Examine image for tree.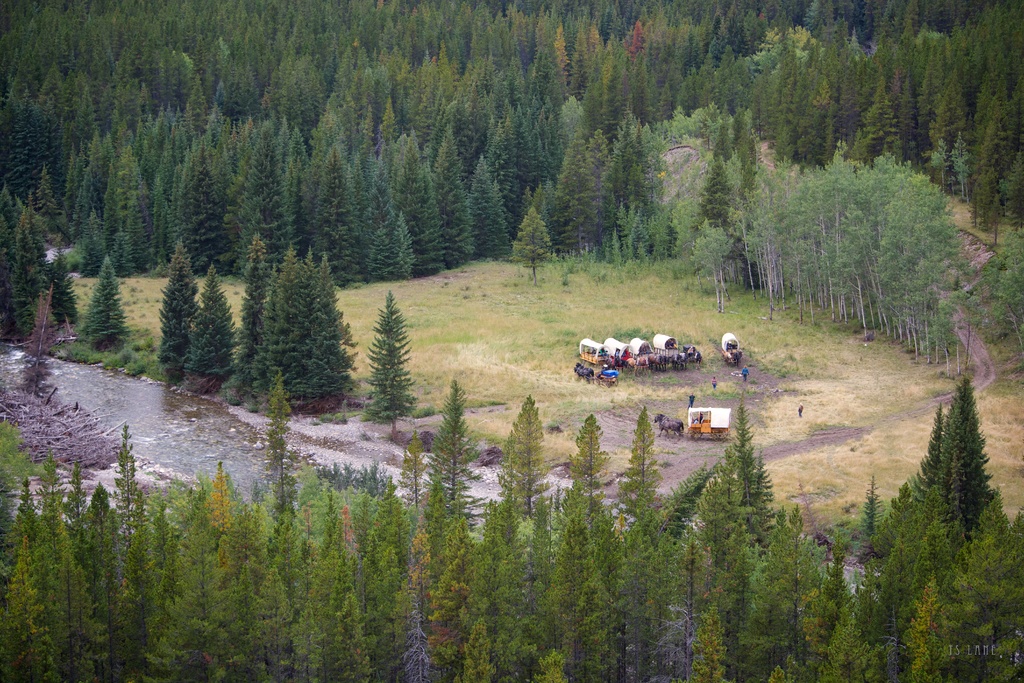
Examination result: [x1=0, y1=202, x2=54, y2=313].
